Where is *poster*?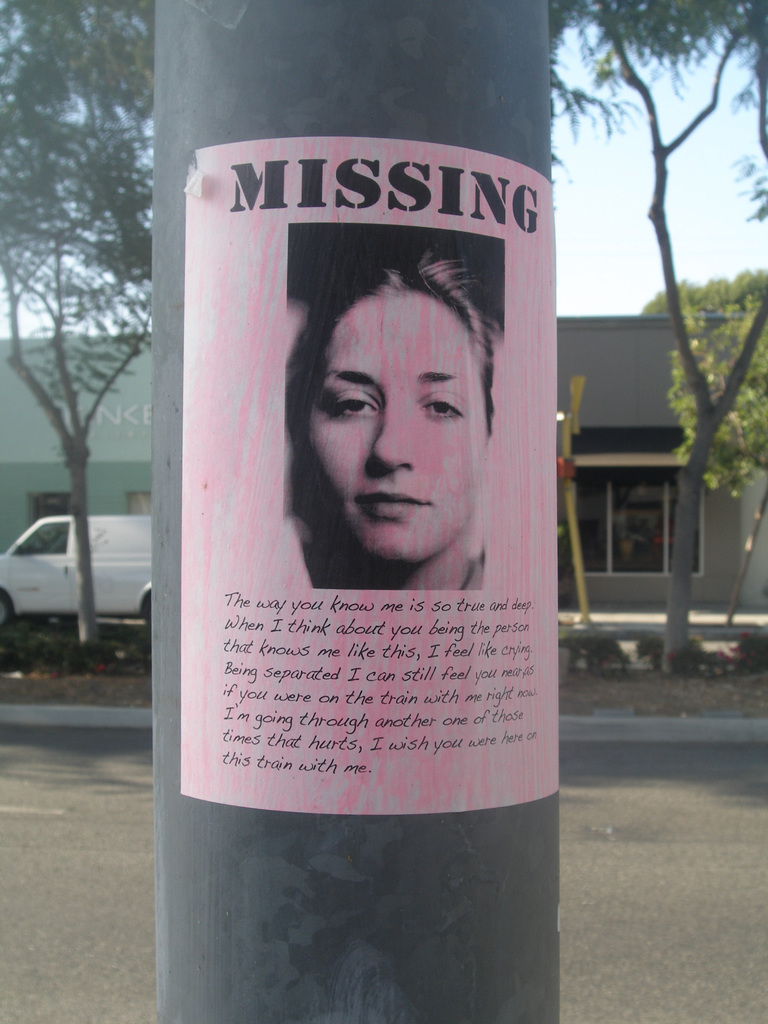
box(179, 132, 561, 811).
